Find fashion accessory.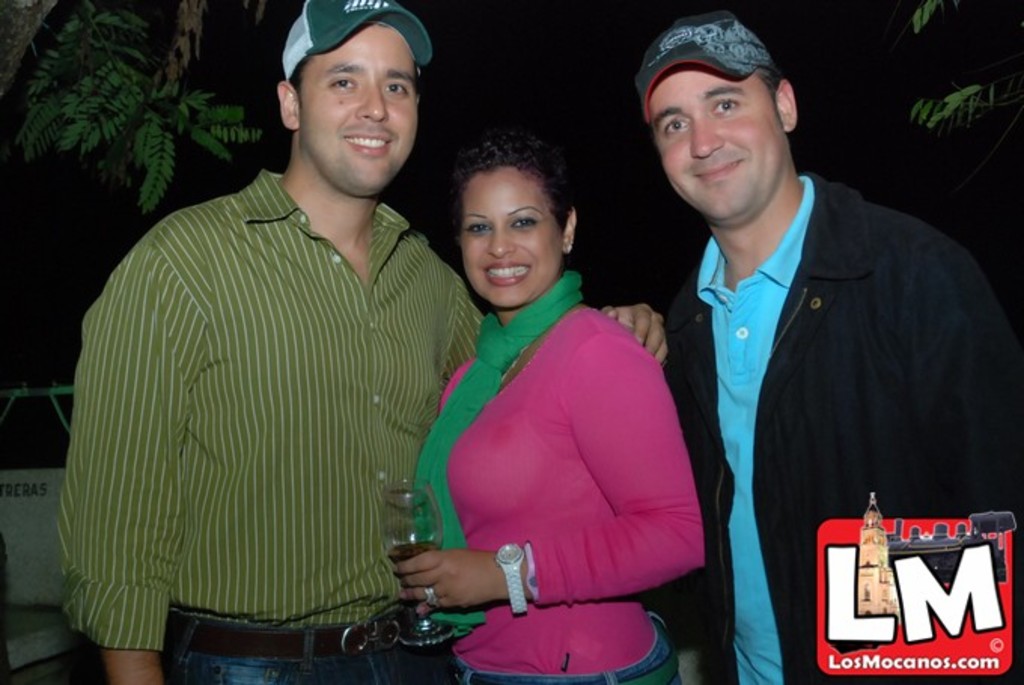
region(280, 0, 432, 75).
